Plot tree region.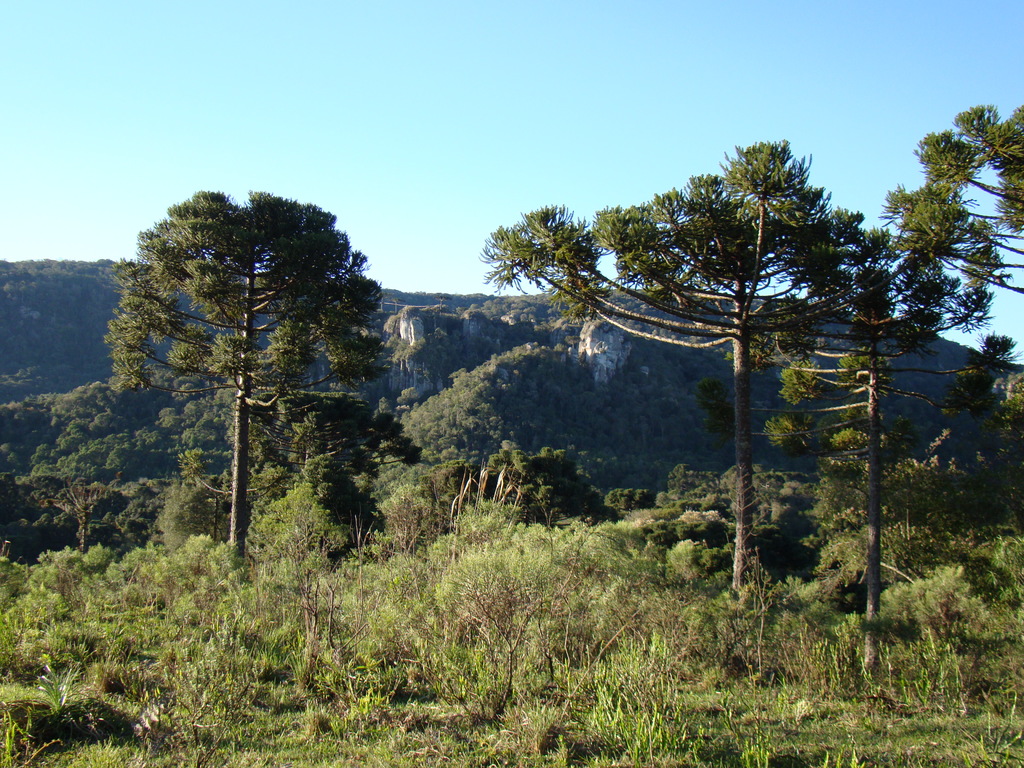
Plotted at [left=486, top=150, right=908, bottom=589].
